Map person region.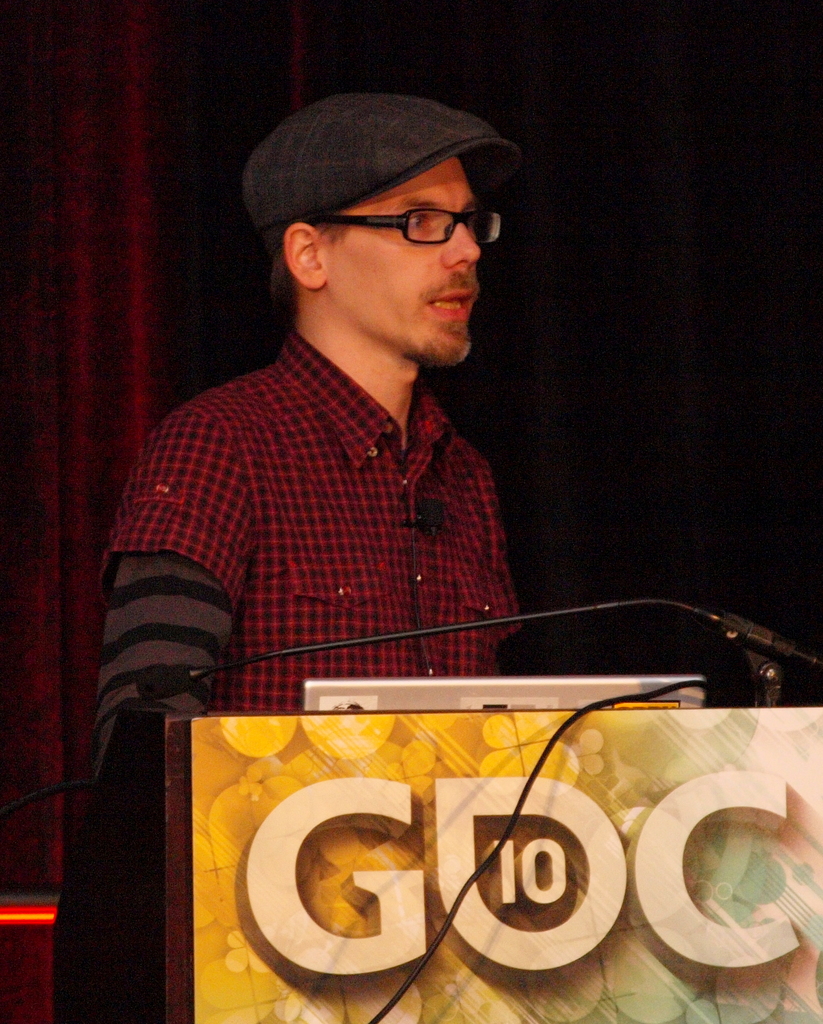
Mapped to x1=96 y1=90 x2=594 y2=781.
